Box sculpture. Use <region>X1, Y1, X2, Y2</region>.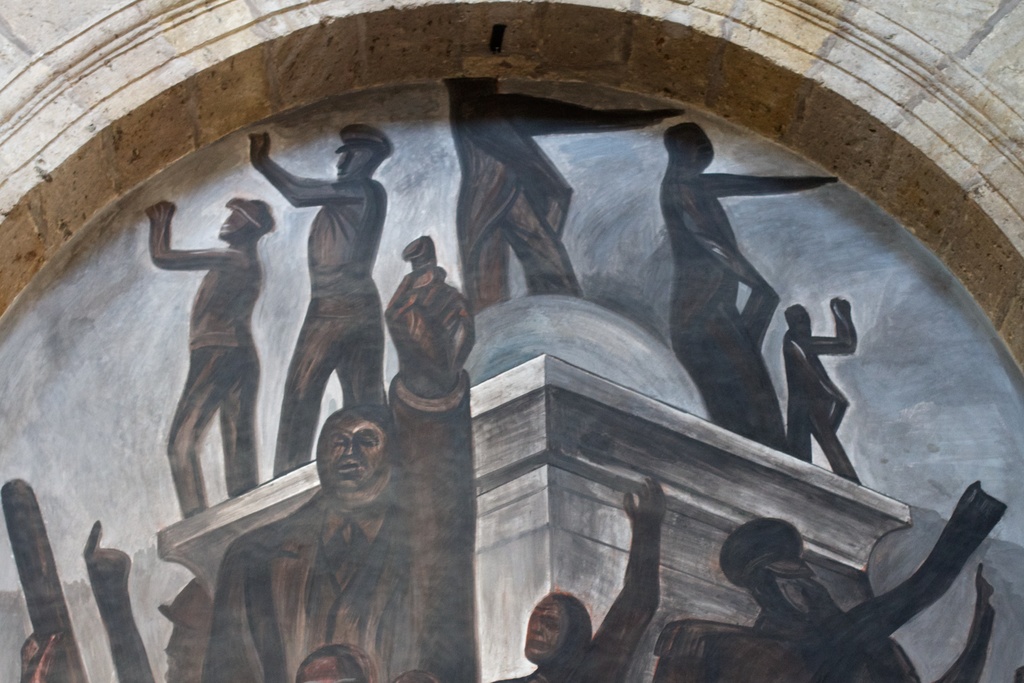
<region>777, 296, 862, 482</region>.
